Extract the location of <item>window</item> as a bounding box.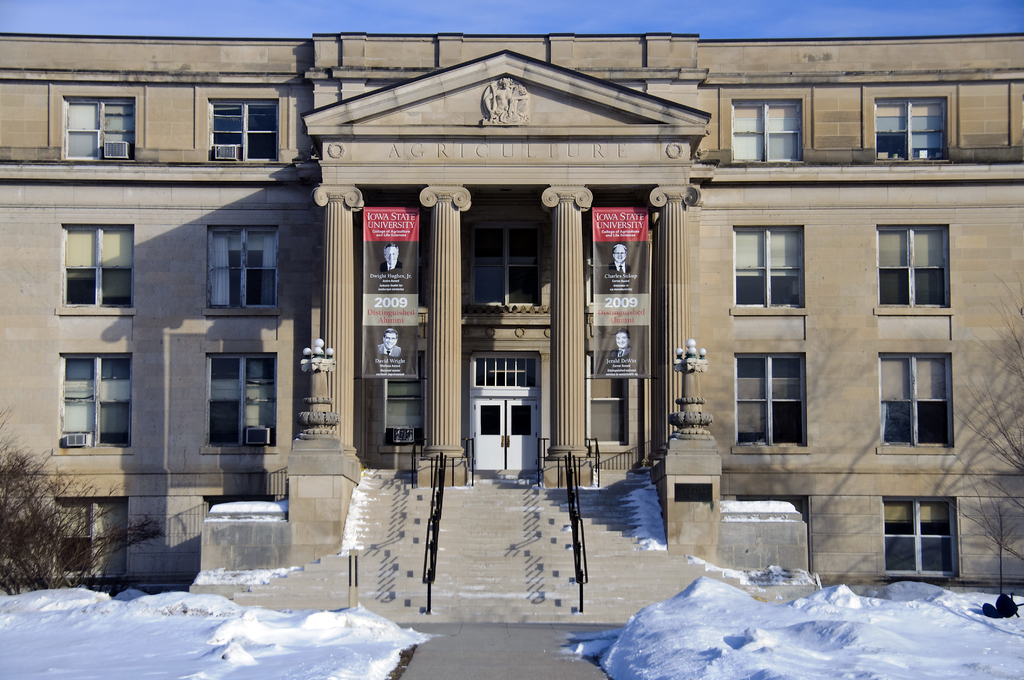
61 355 130 446.
